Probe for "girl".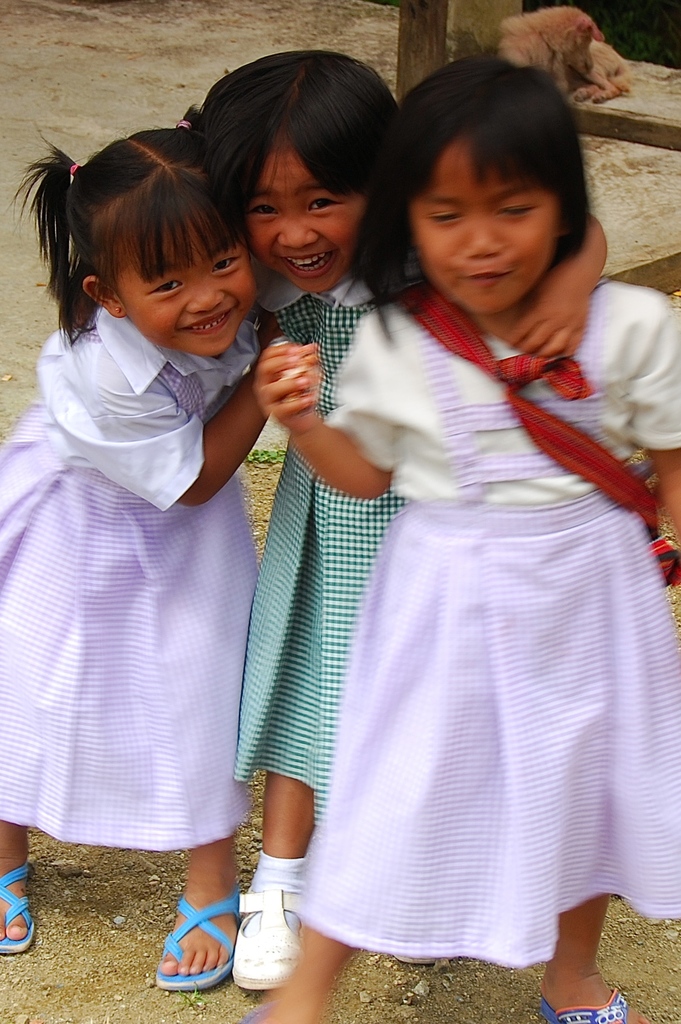
Probe result: [x1=255, y1=64, x2=680, y2=1016].
